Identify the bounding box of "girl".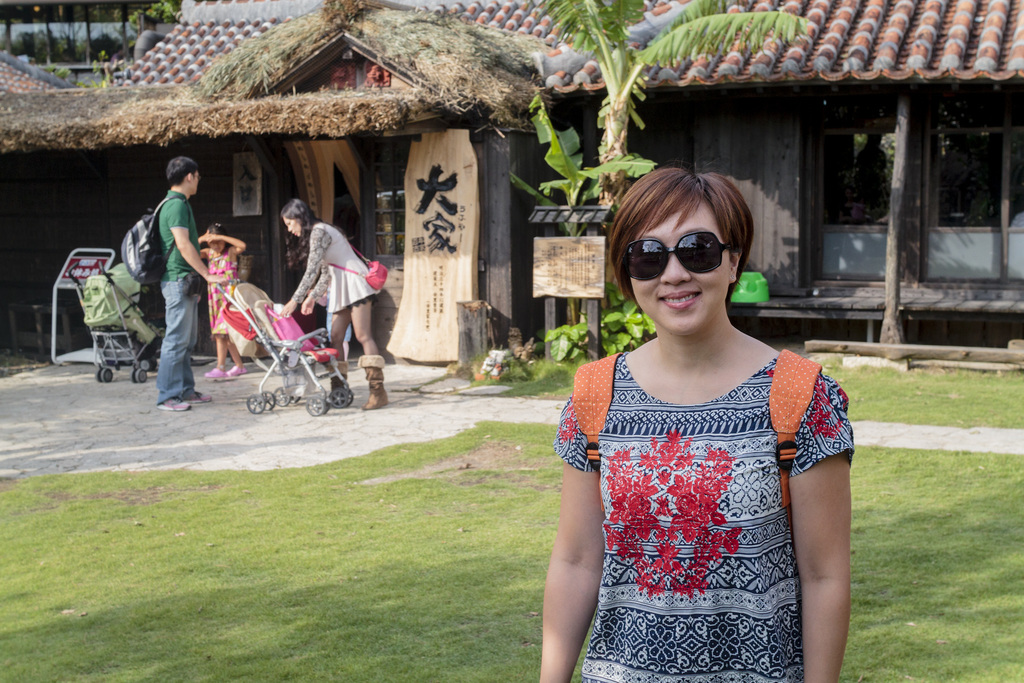
bbox=(198, 222, 244, 376).
